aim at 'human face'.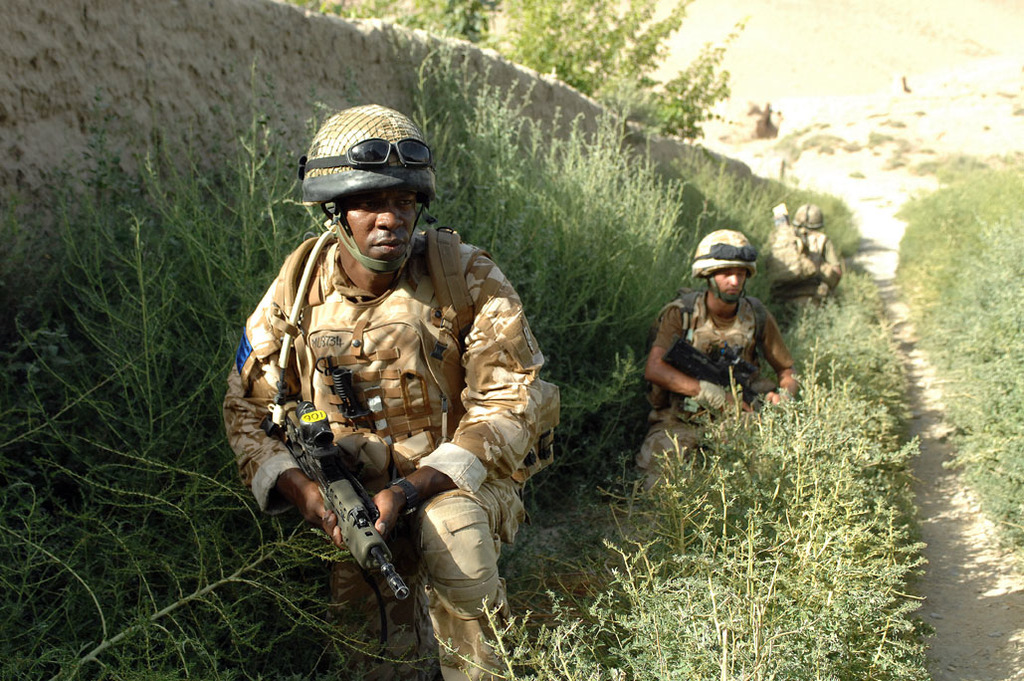
Aimed at rect(344, 186, 421, 269).
